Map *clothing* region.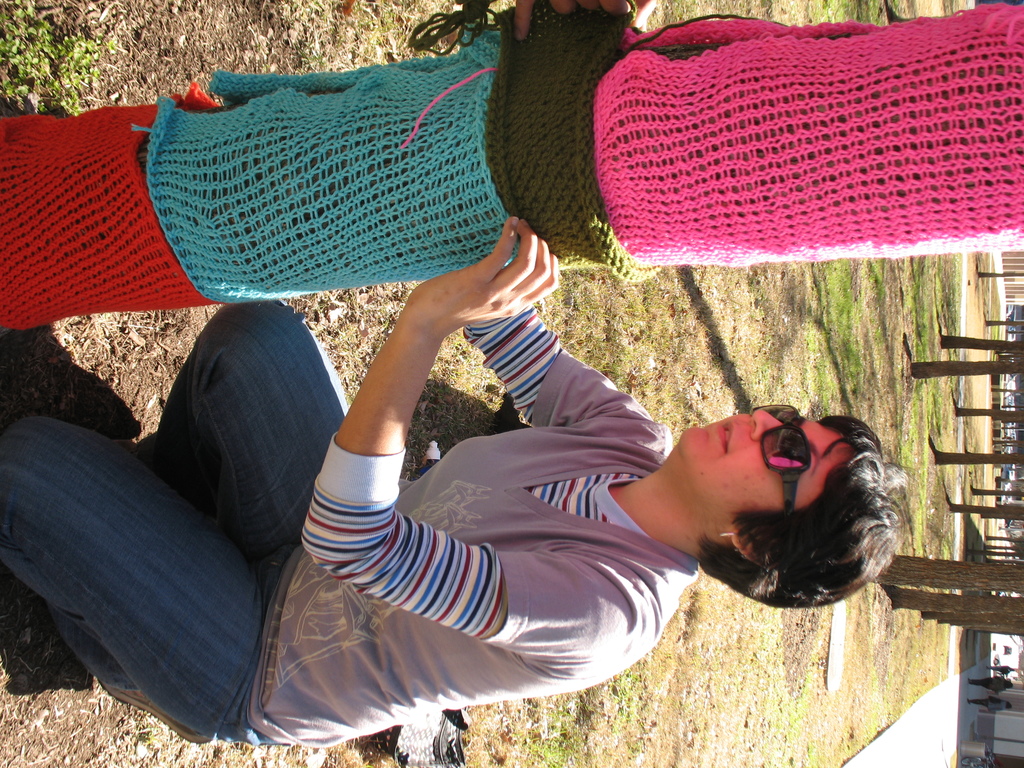
Mapped to 1,298,705,744.
